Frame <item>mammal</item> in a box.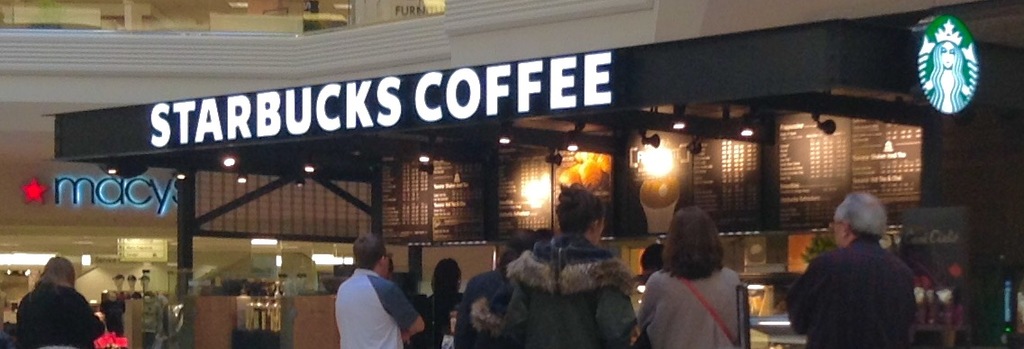
rect(112, 273, 120, 292).
